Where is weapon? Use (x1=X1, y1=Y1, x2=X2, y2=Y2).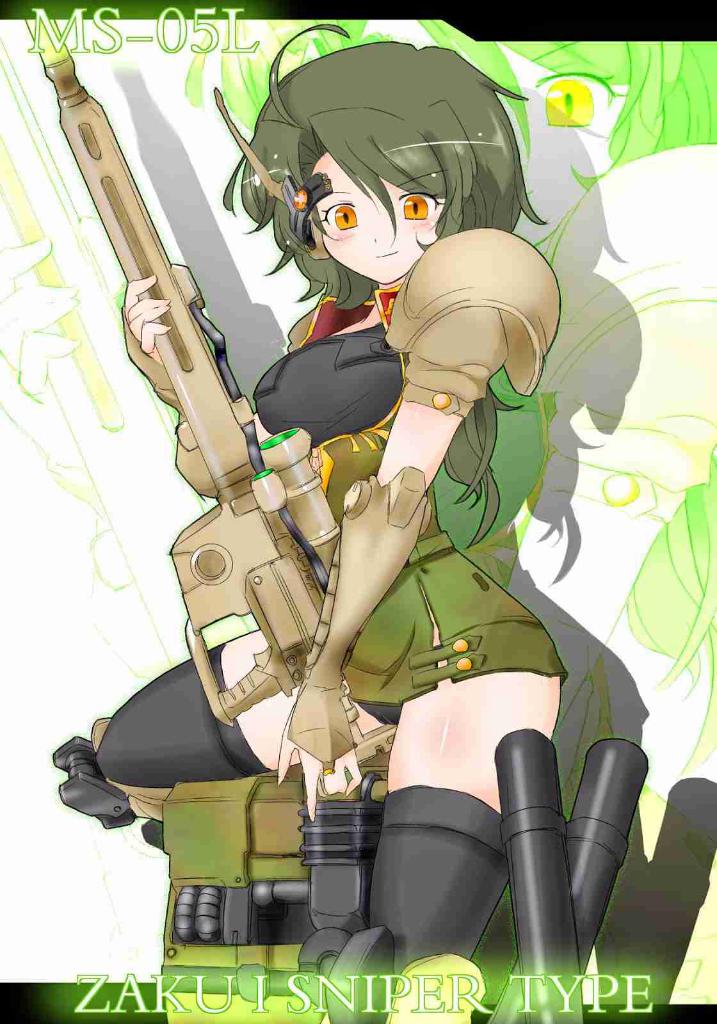
(x1=27, y1=17, x2=366, y2=755).
